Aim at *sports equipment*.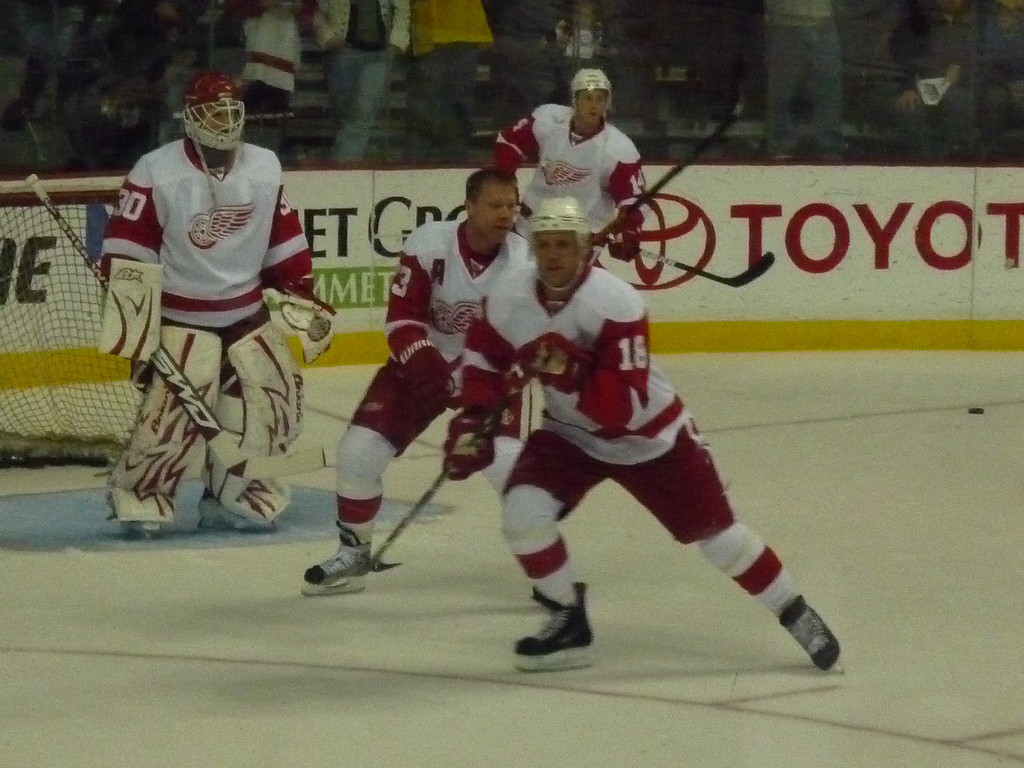
Aimed at BBox(578, 232, 776, 290).
